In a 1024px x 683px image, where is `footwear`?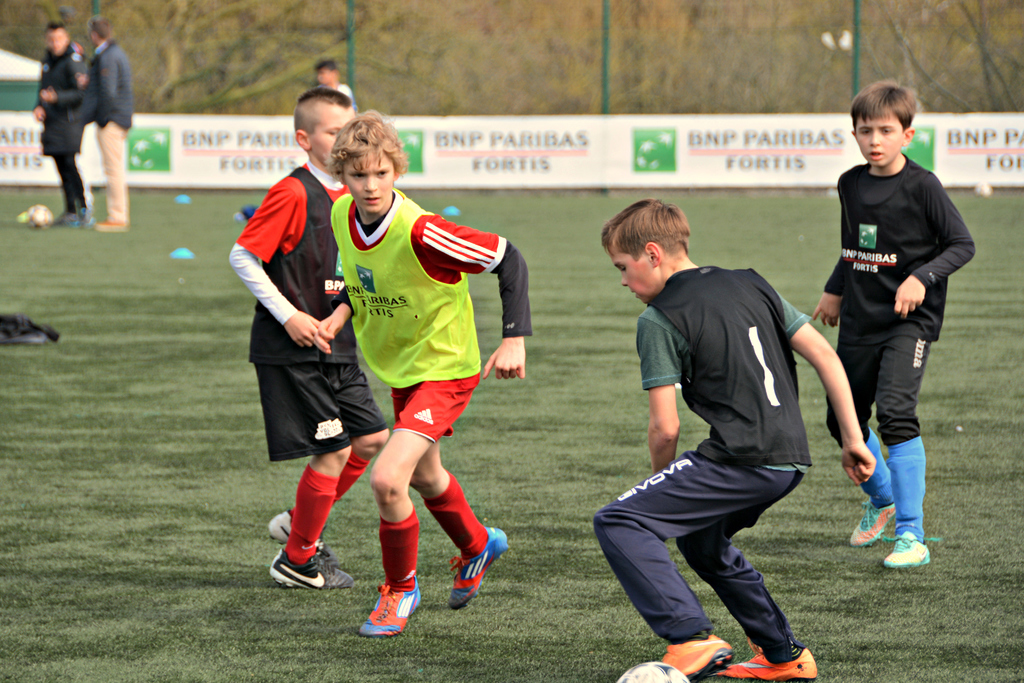
50 206 73 228.
